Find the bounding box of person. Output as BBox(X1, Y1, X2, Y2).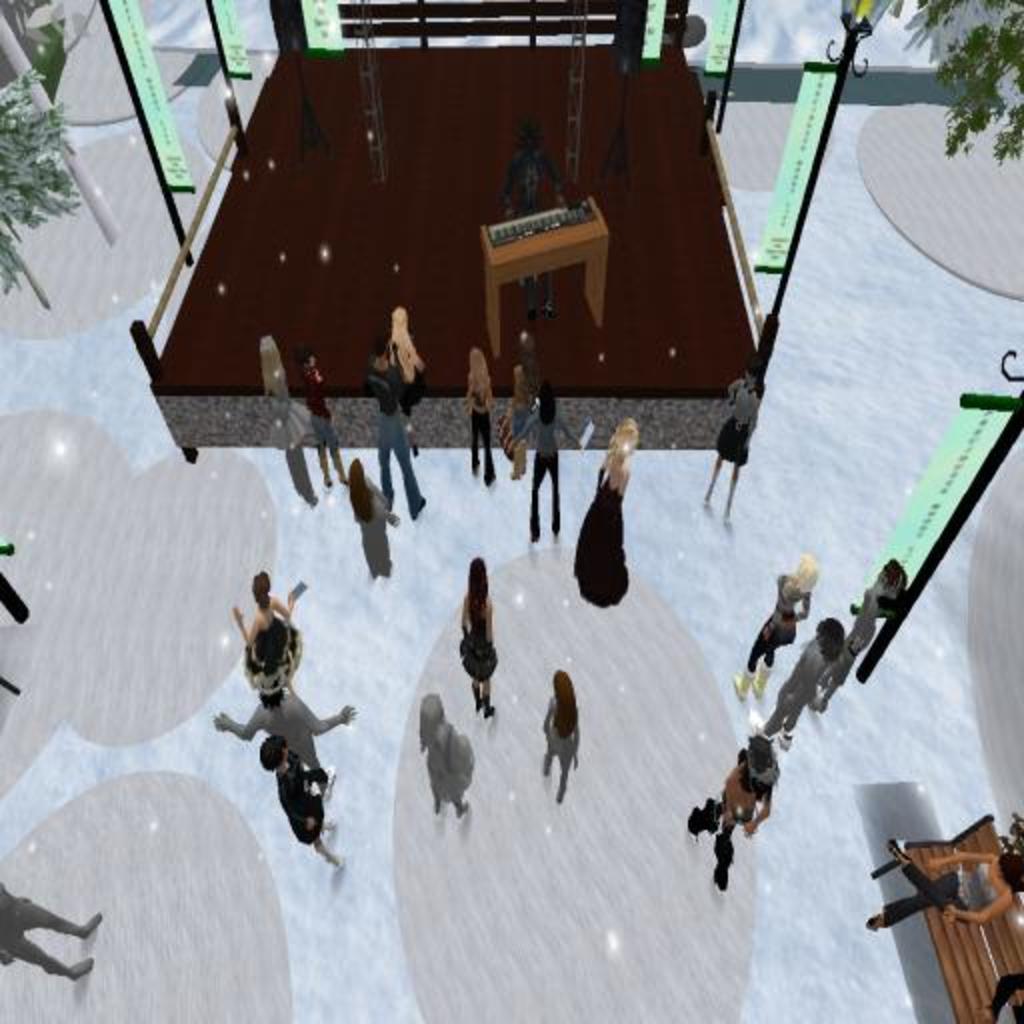
BBox(764, 620, 846, 744).
